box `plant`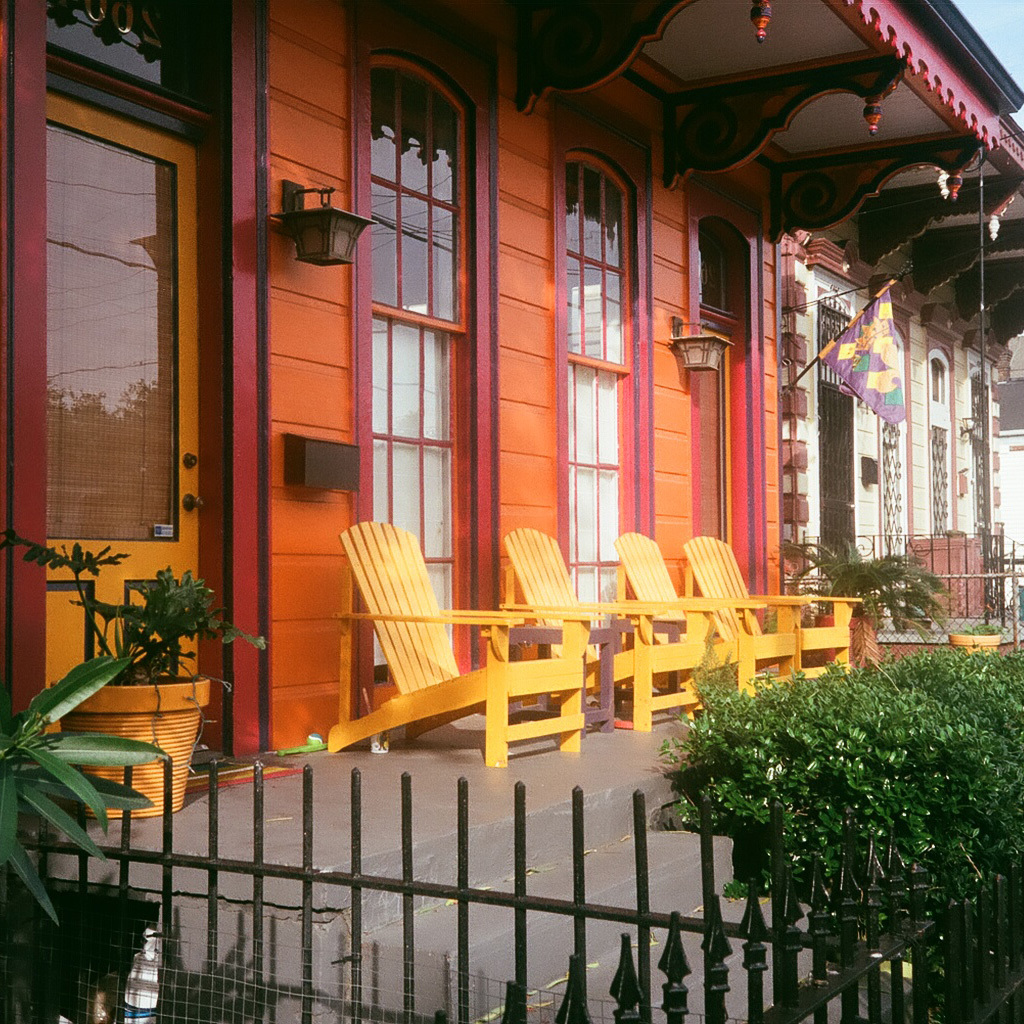
detection(644, 639, 989, 923)
